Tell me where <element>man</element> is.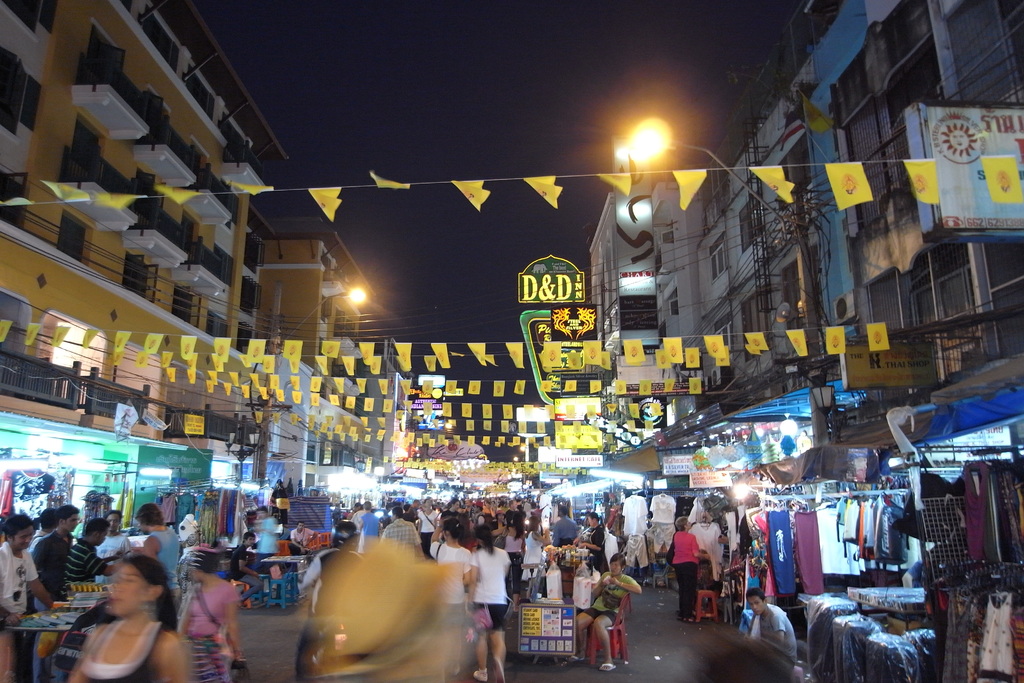
<element>man</element> is at [358,500,380,533].
